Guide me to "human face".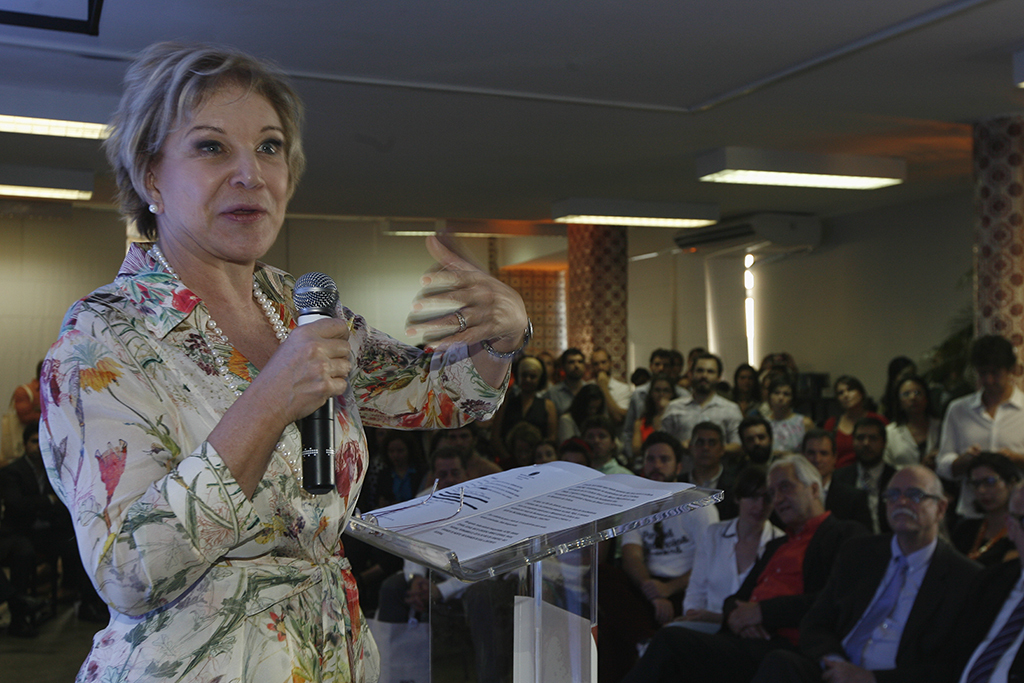
Guidance: (x1=594, y1=352, x2=612, y2=372).
